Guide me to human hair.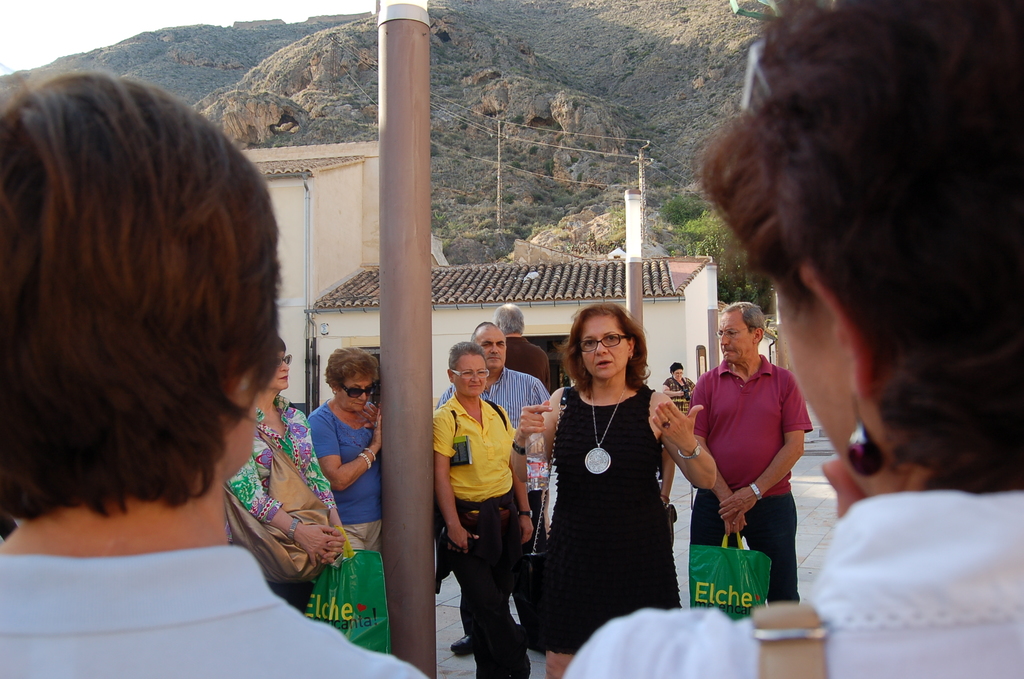
Guidance: select_region(496, 301, 525, 335).
